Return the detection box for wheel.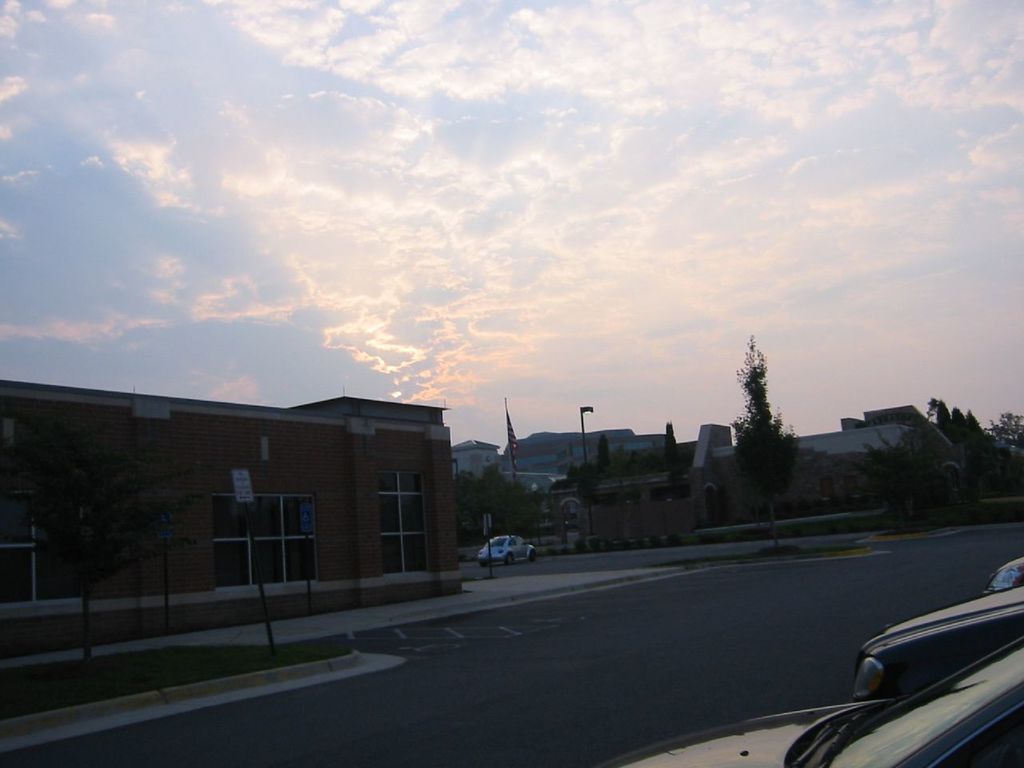
x1=501, y1=547, x2=518, y2=565.
